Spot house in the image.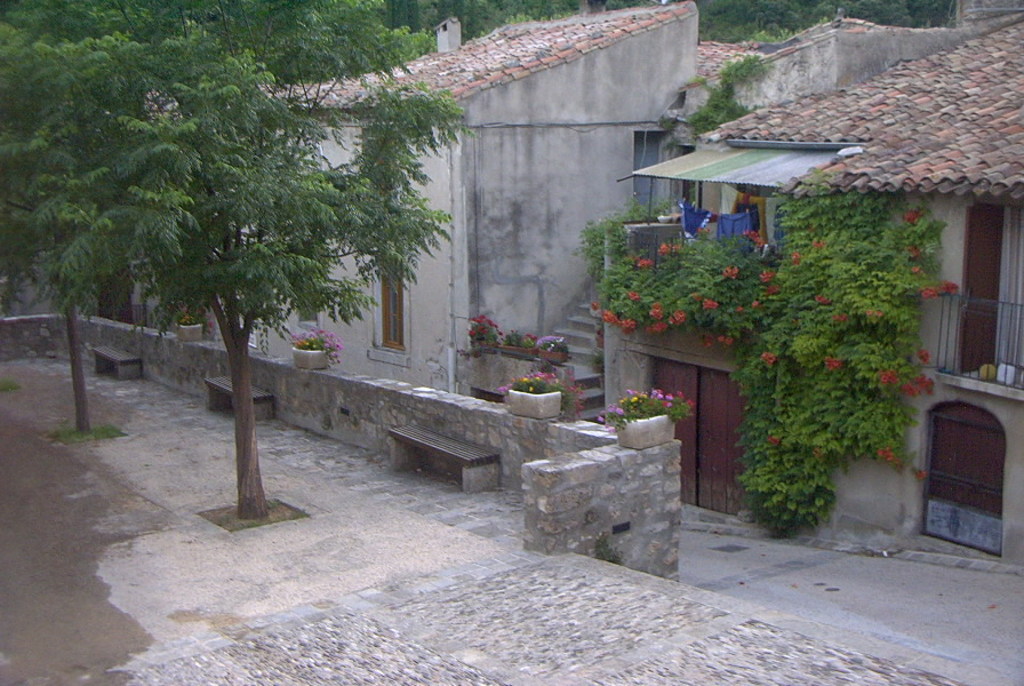
house found at <bbox>632, 0, 1018, 559</bbox>.
